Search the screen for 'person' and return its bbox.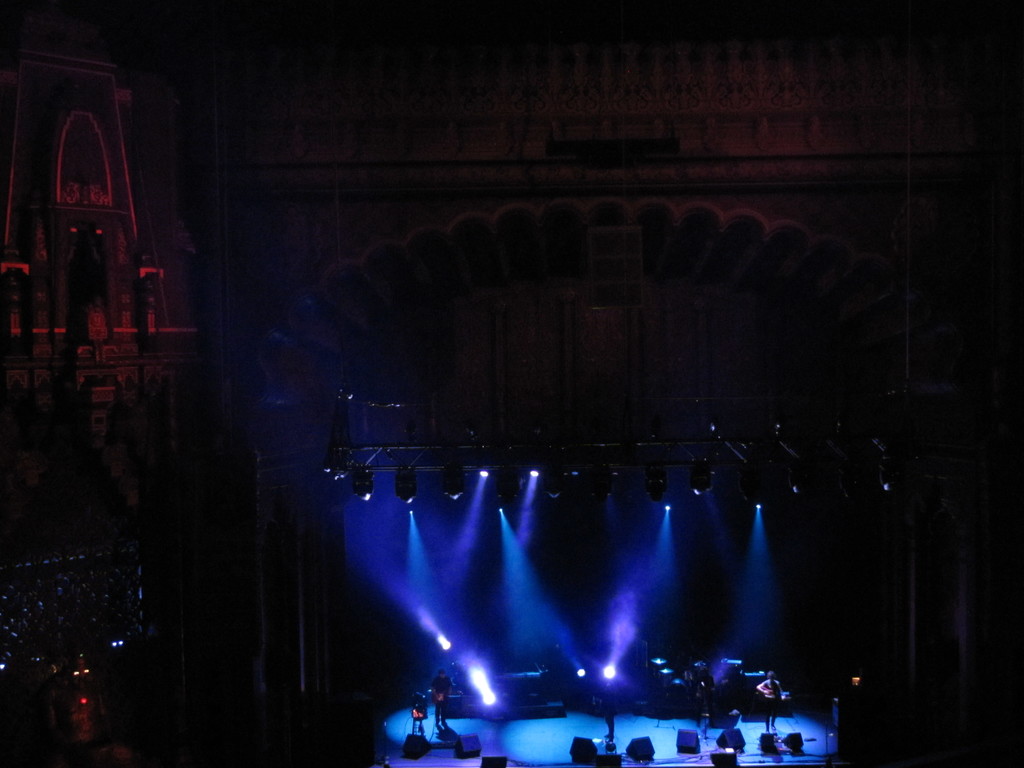
Found: 754,668,791,739.
